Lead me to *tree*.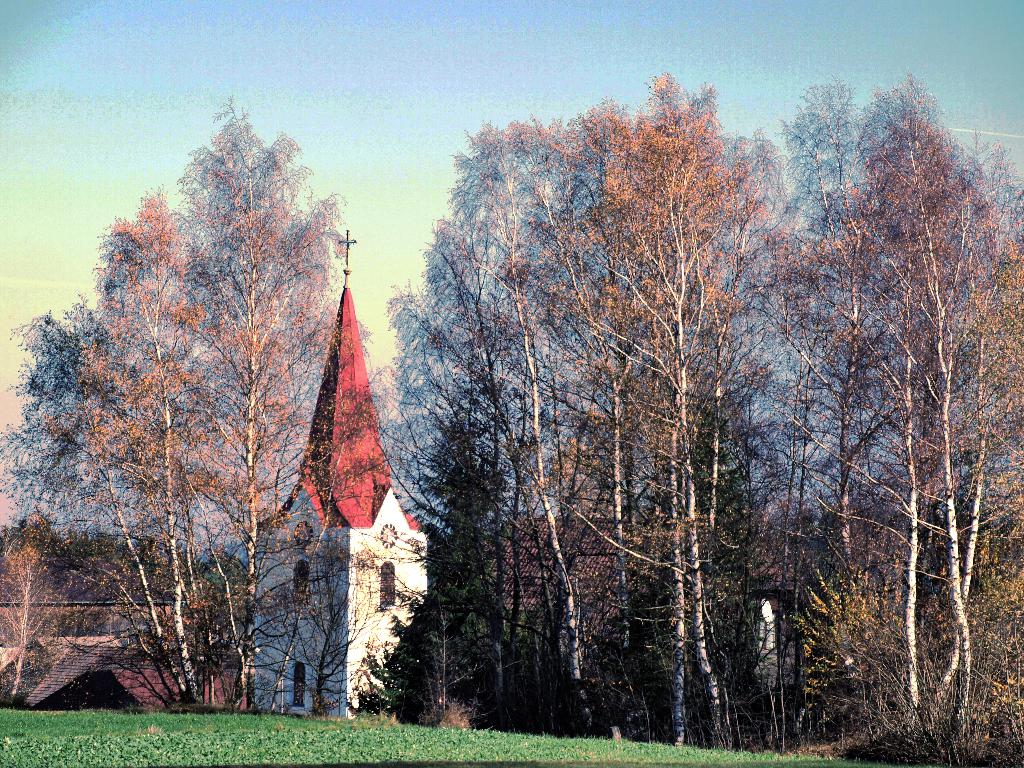
Lead to l=0, t=509, r=72, b=723.
